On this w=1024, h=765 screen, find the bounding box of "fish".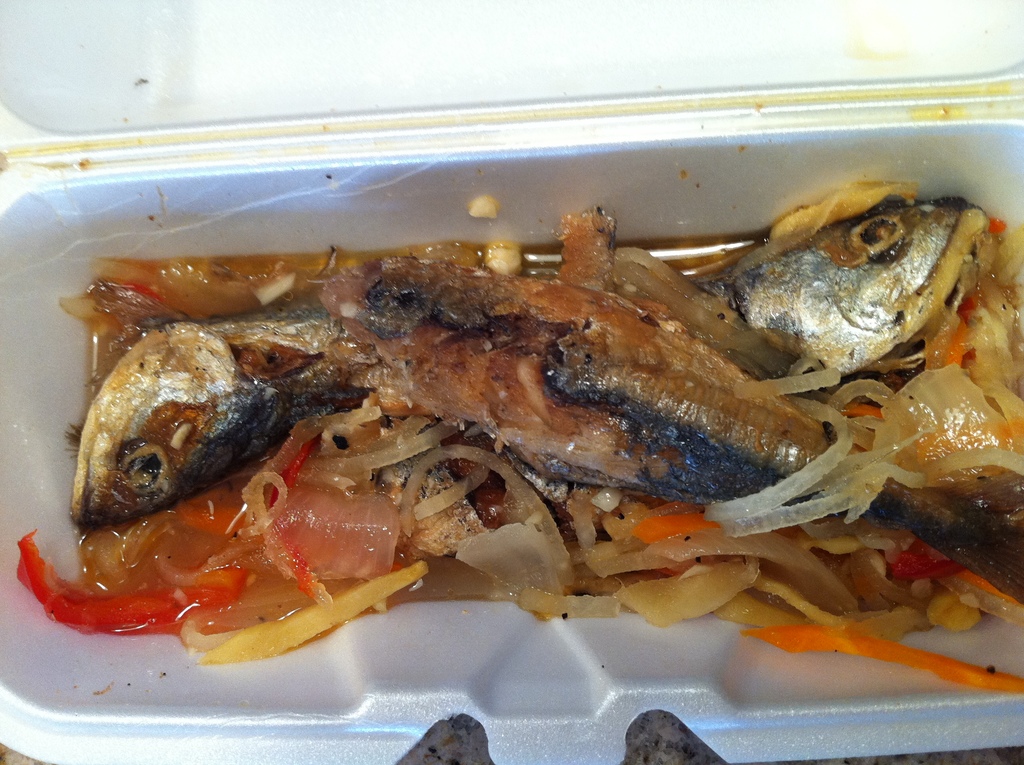
Bounding box: <region>59, 312, 309, 530</region>.
